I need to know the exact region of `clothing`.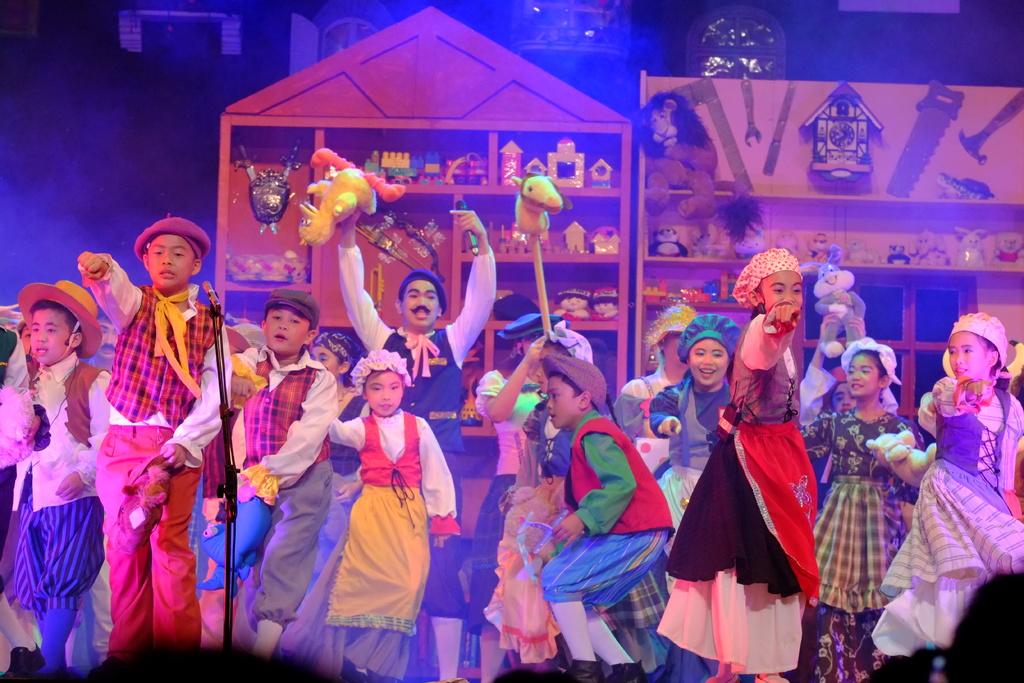
Region: 323/397/433/637.
